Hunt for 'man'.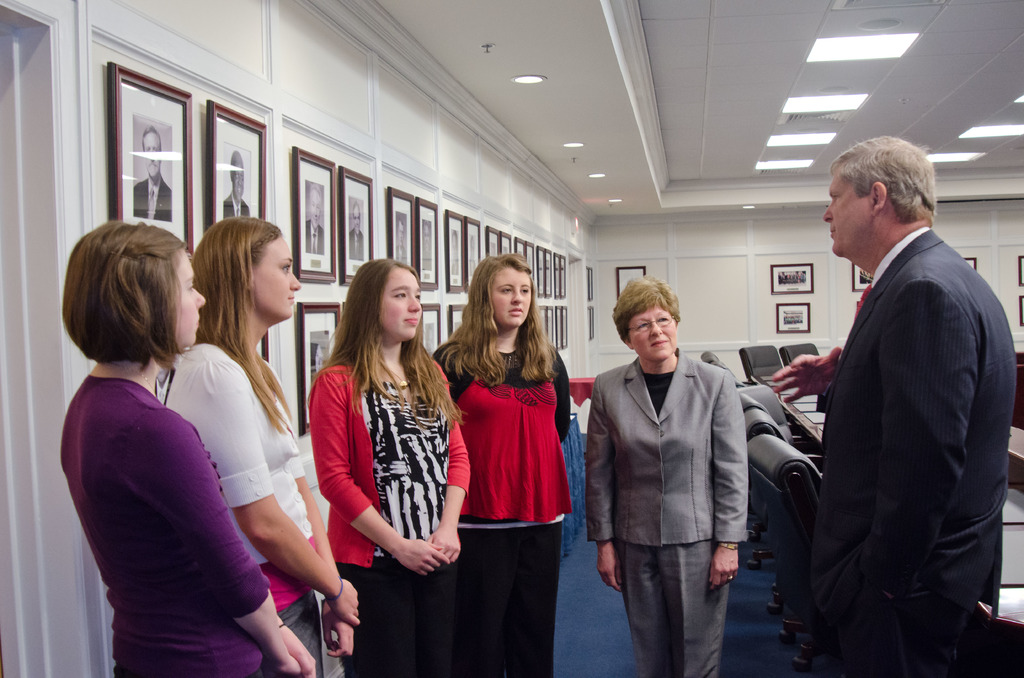
Hunted down at [303,186,326,259].
